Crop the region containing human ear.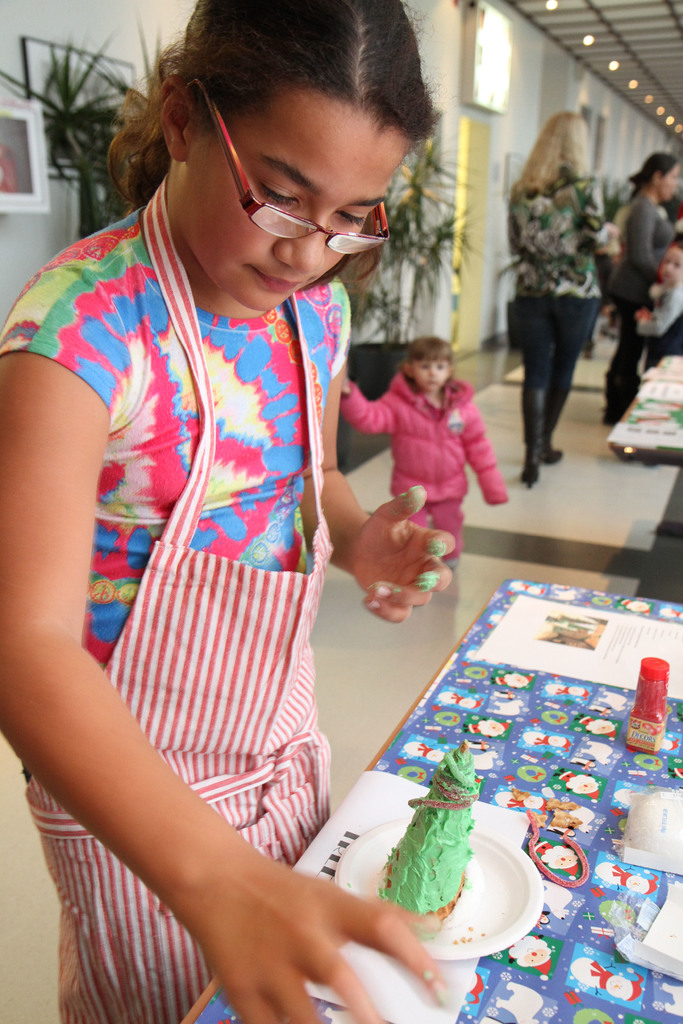
Crop region: <region>404, 364, 413, 376</region>.
